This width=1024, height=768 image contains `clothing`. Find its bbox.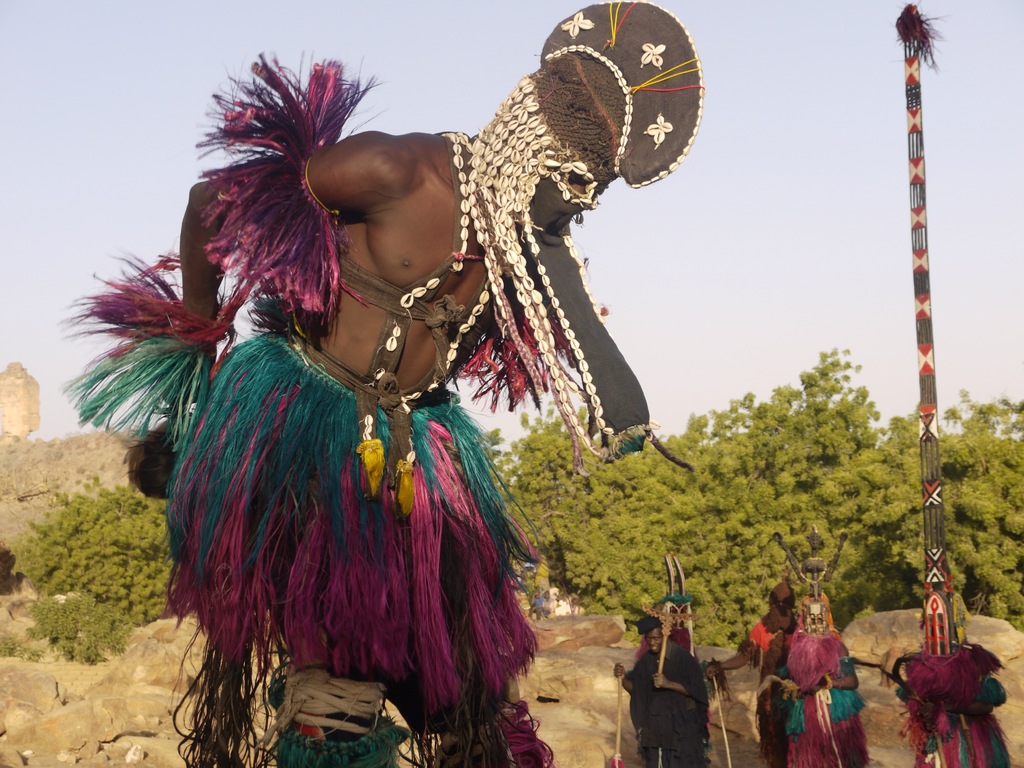
region(627, 635, 710, 767).
